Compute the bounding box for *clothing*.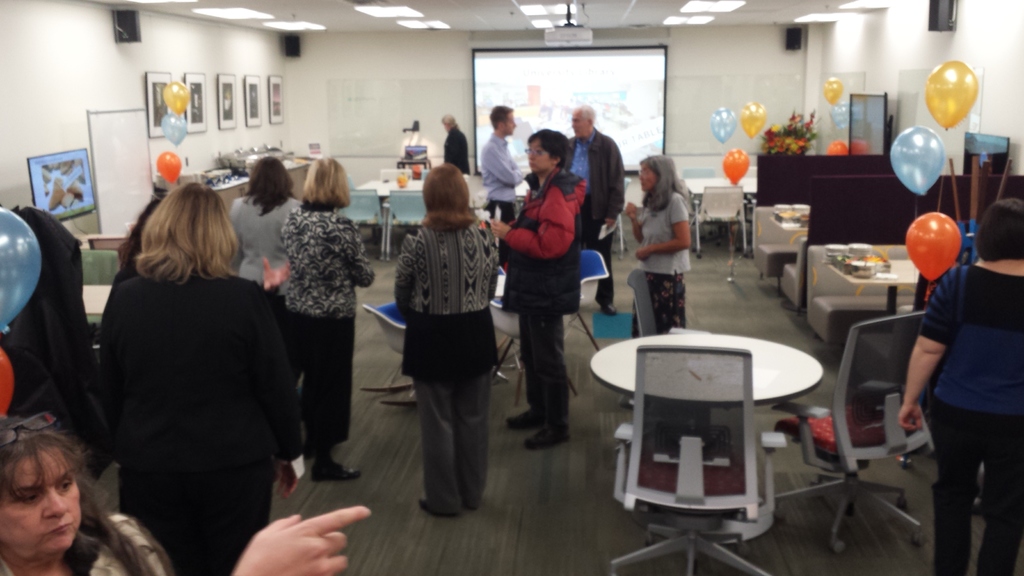
(228, 188, 300, 305).
